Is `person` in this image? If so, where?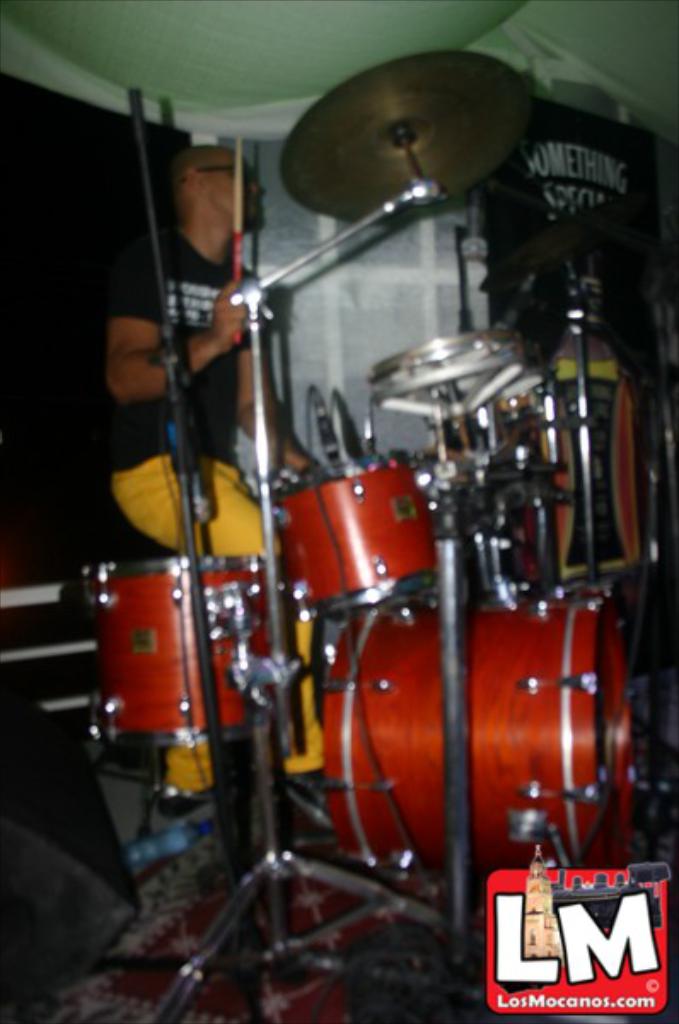
Yes, at bbox(114, 142, 319, 794).
